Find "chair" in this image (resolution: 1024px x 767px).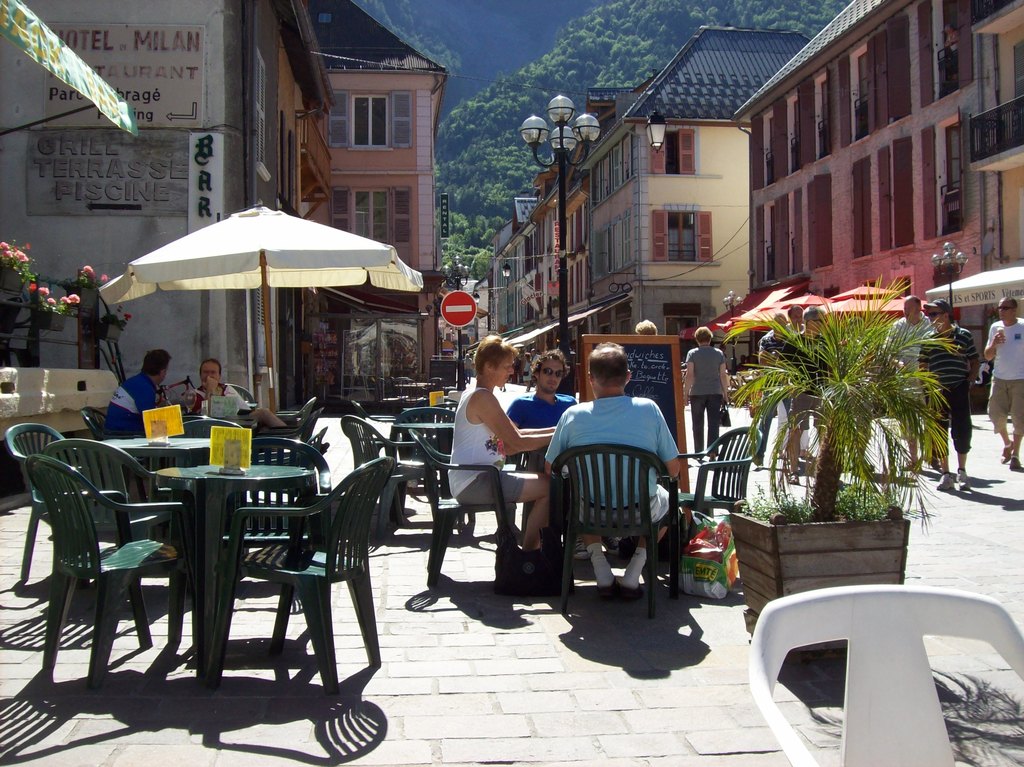
detection(191, 418, 246, 438).
